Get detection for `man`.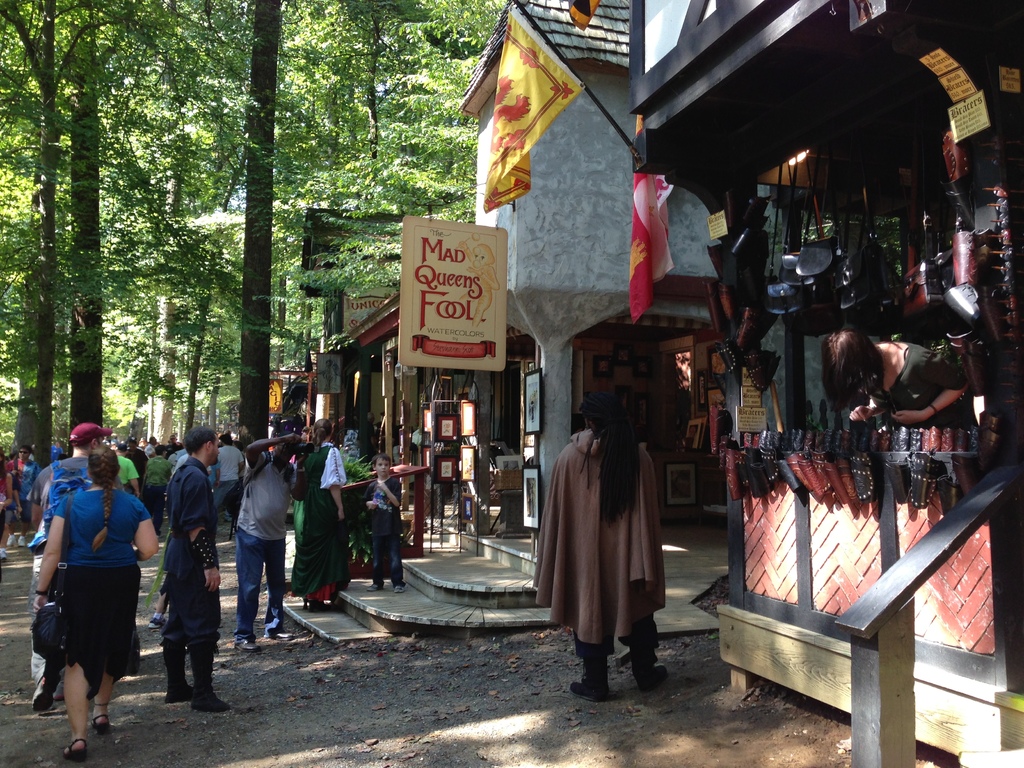
Detection: crop(123, 438, 150, 502).
